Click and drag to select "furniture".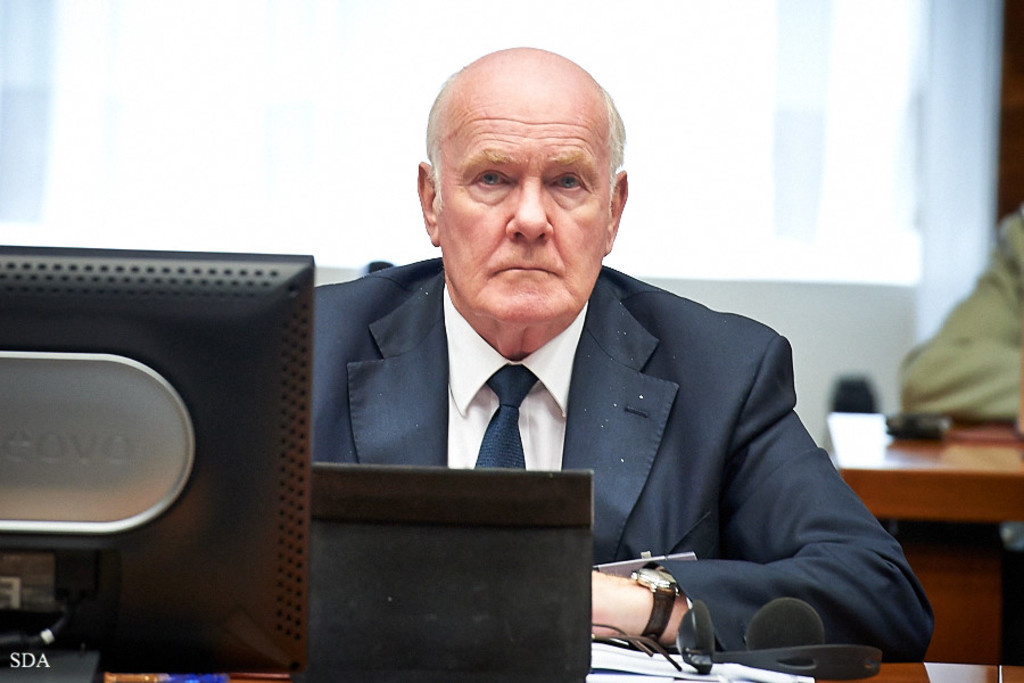
Selection: (left=823, top=410, right=1023, bottom=661).
